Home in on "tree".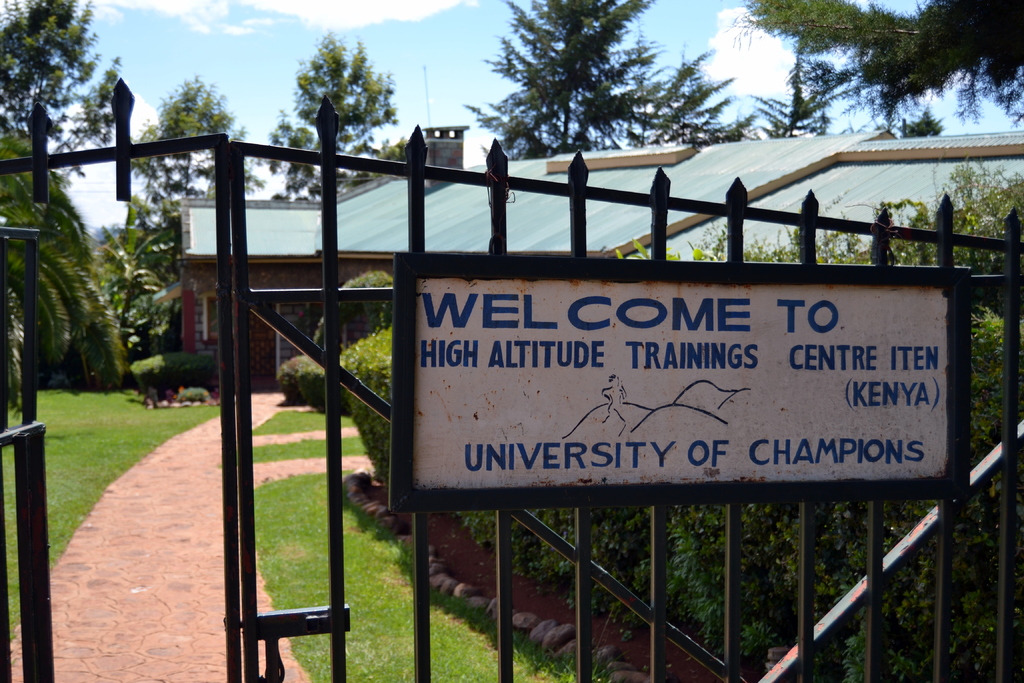
Homed in at 617 40 742 152.
